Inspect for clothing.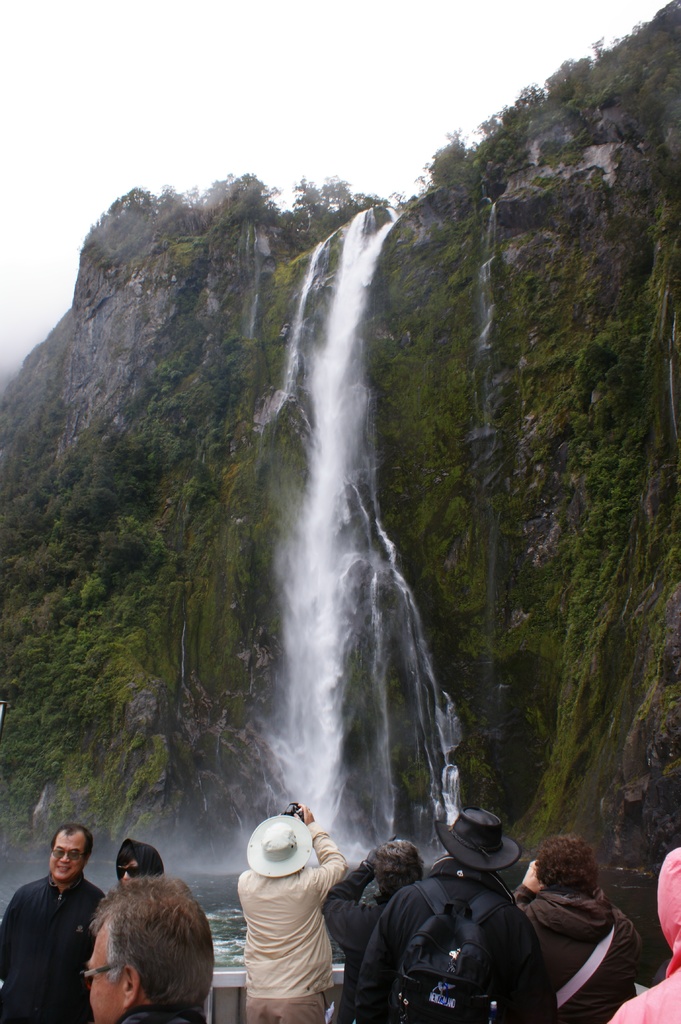
Inspection: box(520, 883, 654, 1023).
